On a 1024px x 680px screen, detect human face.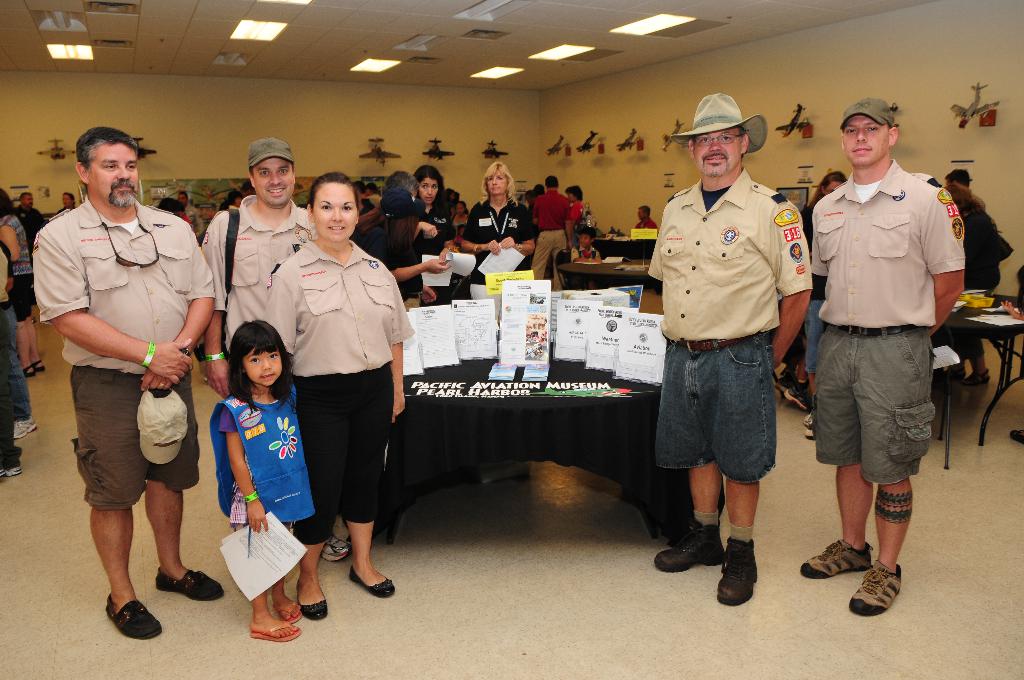
845,117,888,170.
